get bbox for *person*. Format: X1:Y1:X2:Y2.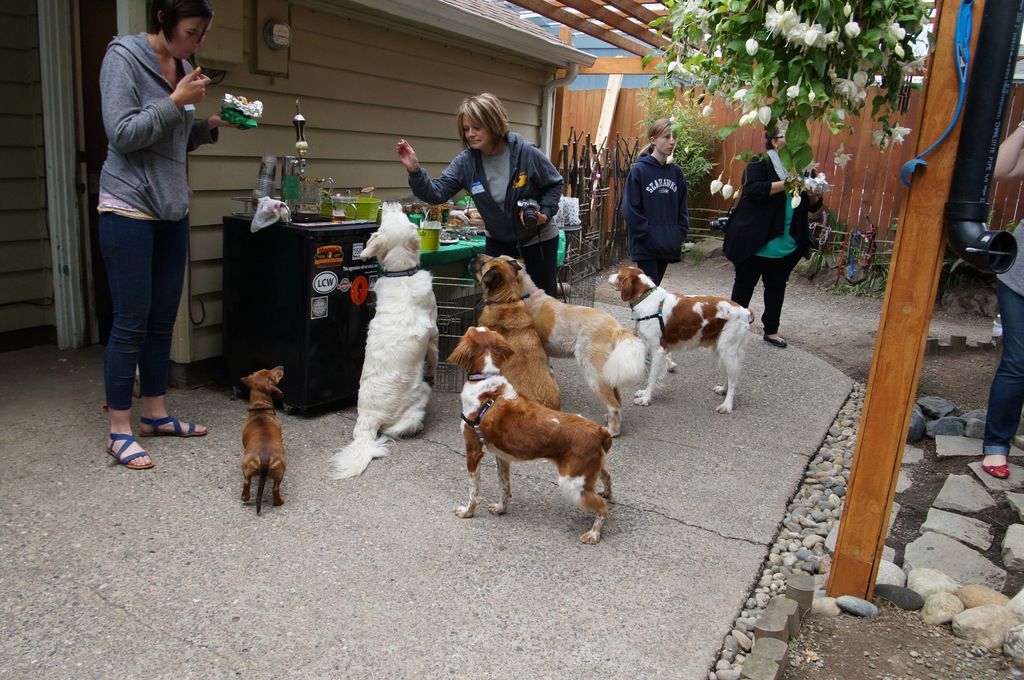
720:132:820:345.
